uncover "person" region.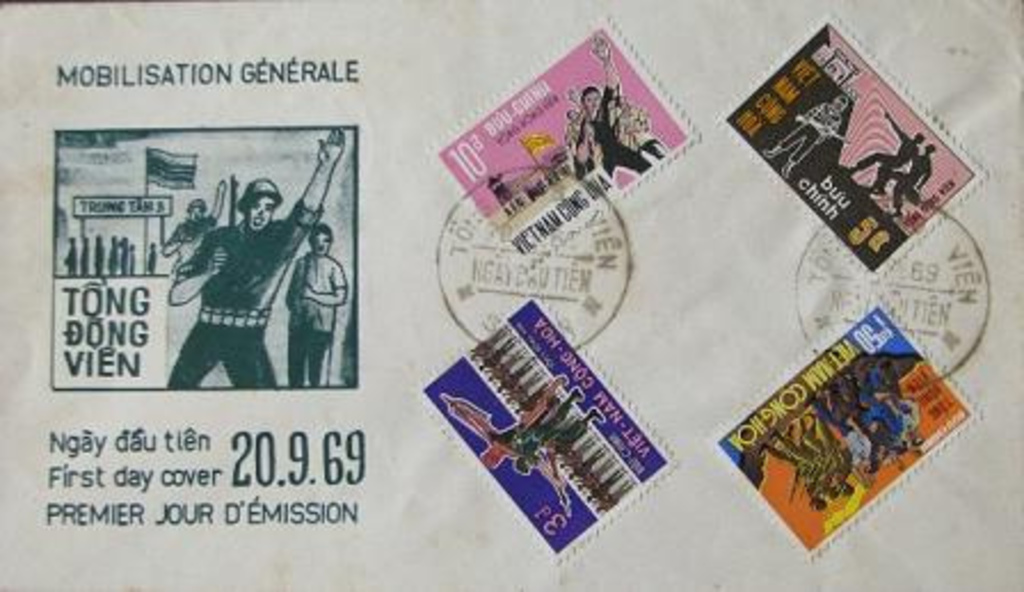
Uncovered: 873 144 933 213.
